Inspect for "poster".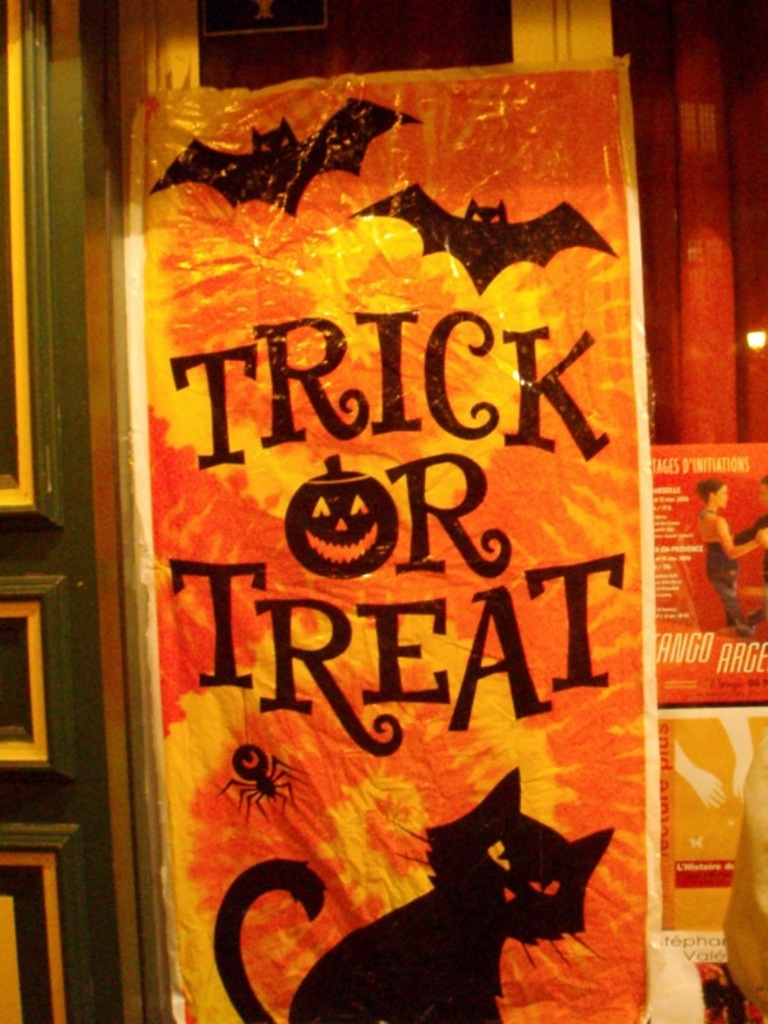
Inspection: 127 51 660 1023.
